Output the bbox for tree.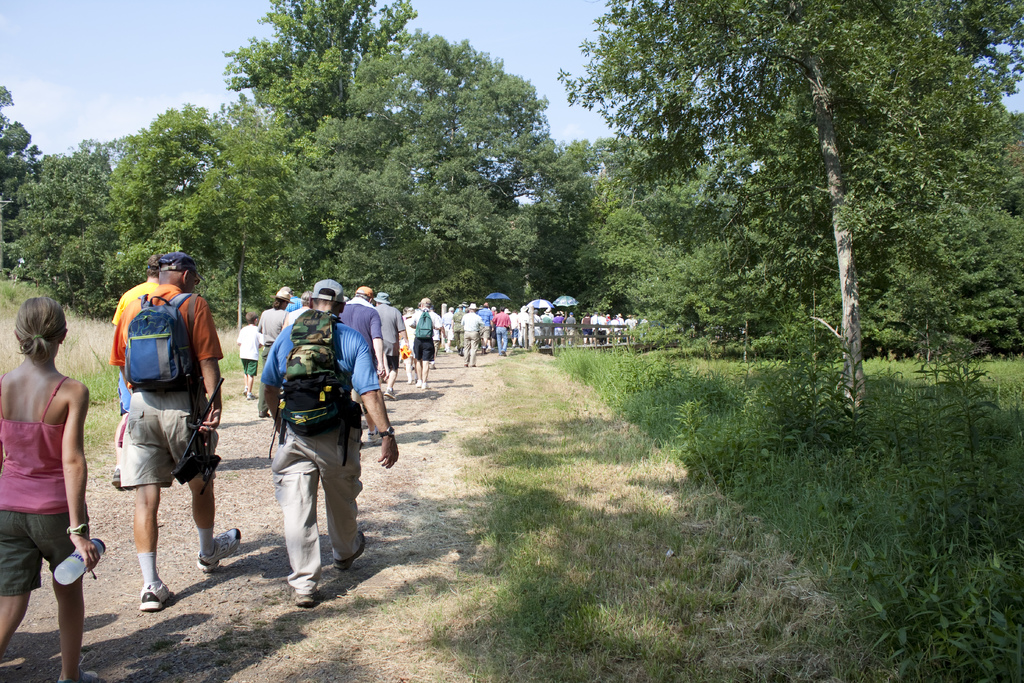
l=604, t=29, r=959, b=436.
